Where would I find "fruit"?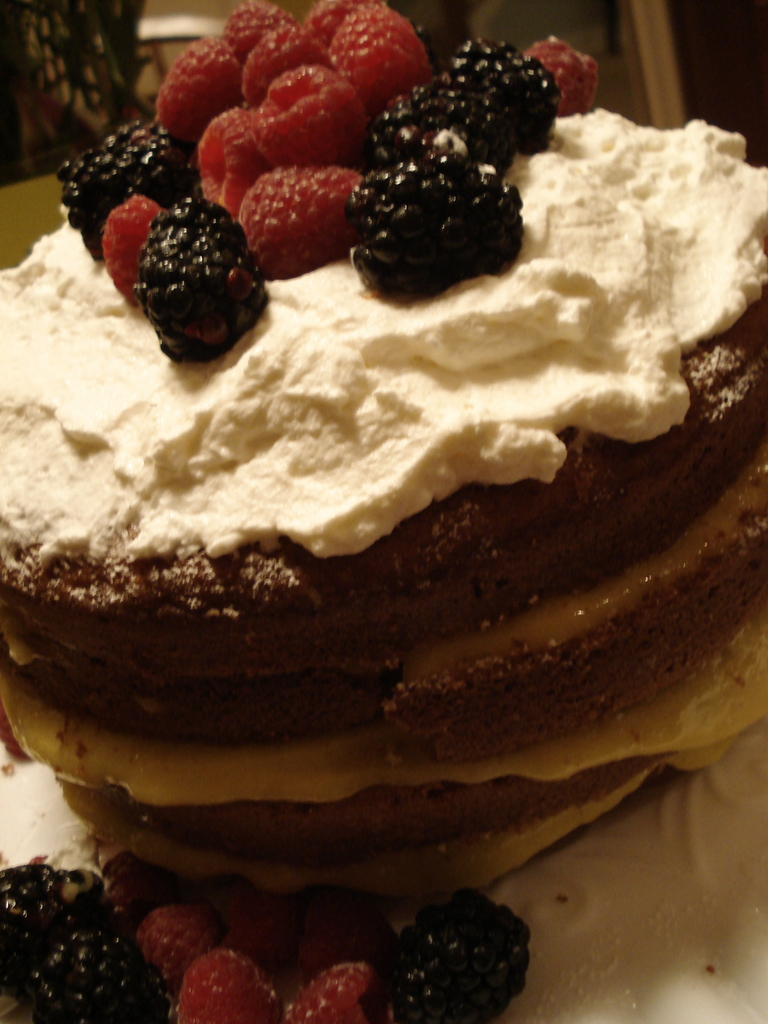
At box(129, 193, 263, 360).
